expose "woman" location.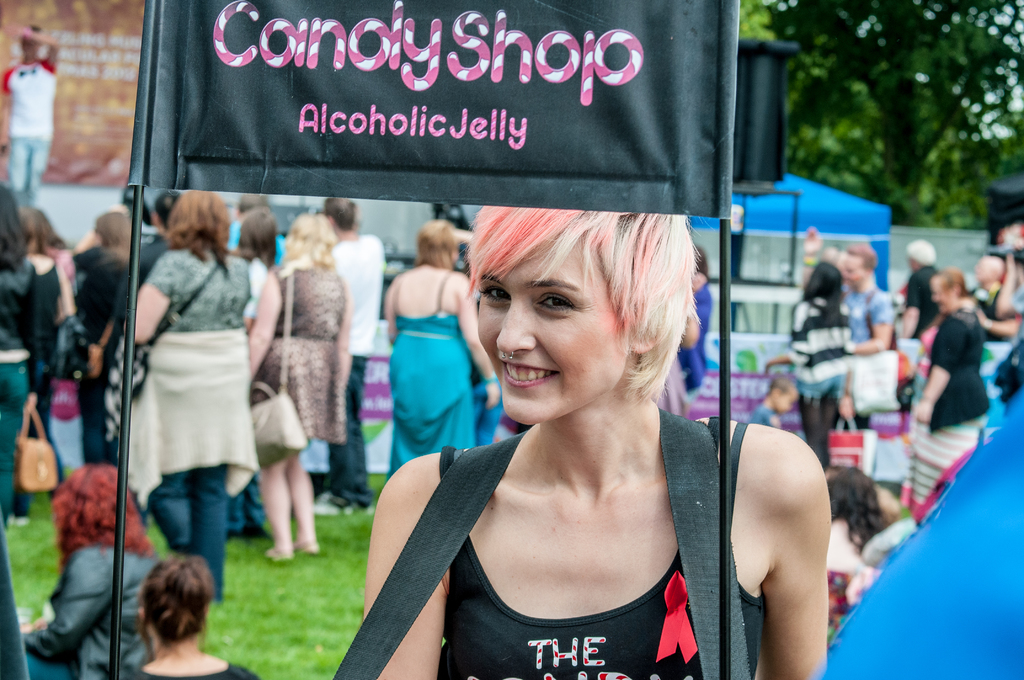
Exposed at bbox=(122, 189, 253, 599).
